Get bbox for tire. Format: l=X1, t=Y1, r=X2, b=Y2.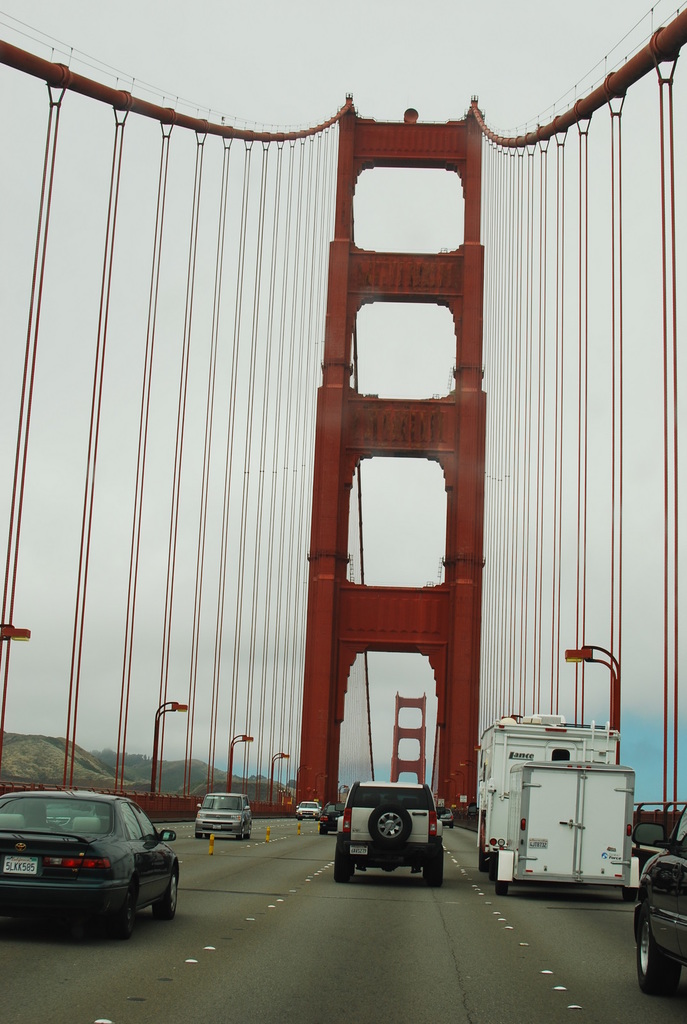
l=334, t=844, r=353, b=882.
